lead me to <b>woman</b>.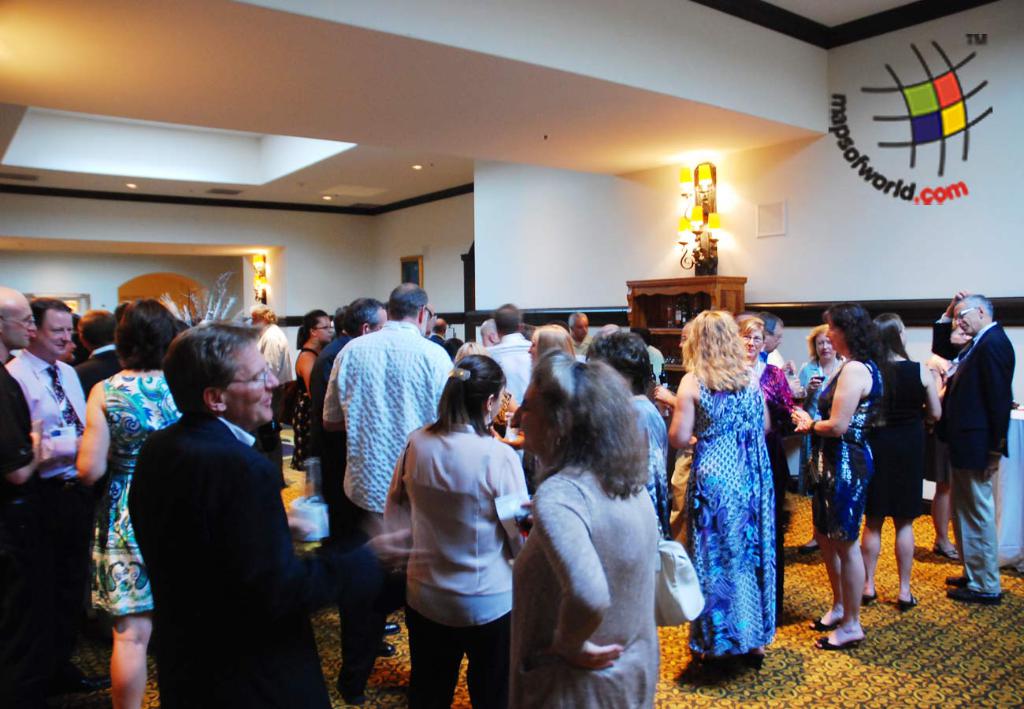
Lead to box(76, 295, 178, 708).
